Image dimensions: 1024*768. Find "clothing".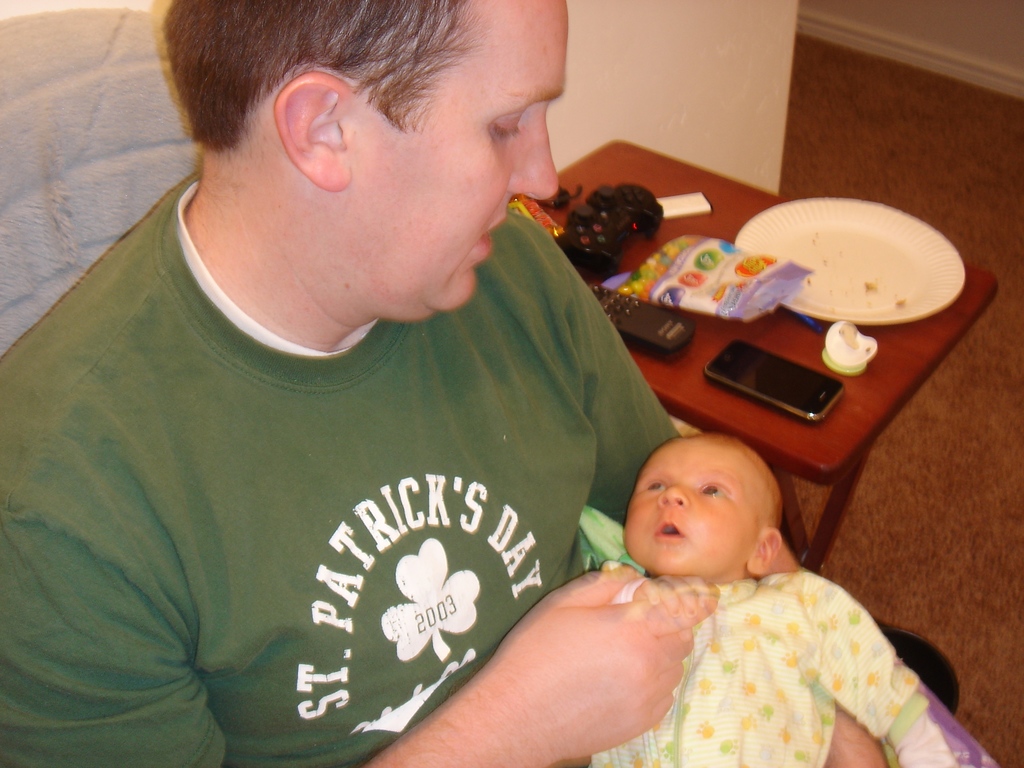
[33, 241, 657, 729].
